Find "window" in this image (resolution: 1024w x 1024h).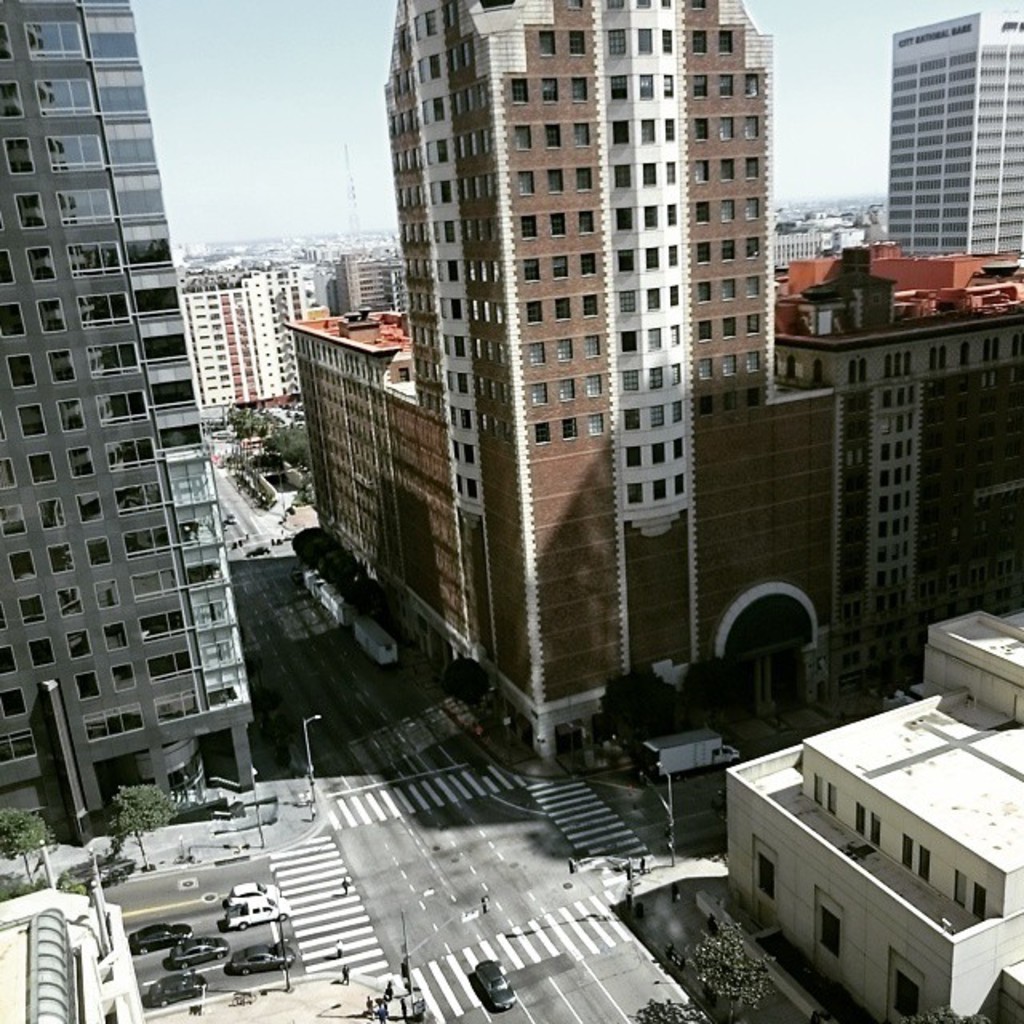
[429, 139, 450, 162].
